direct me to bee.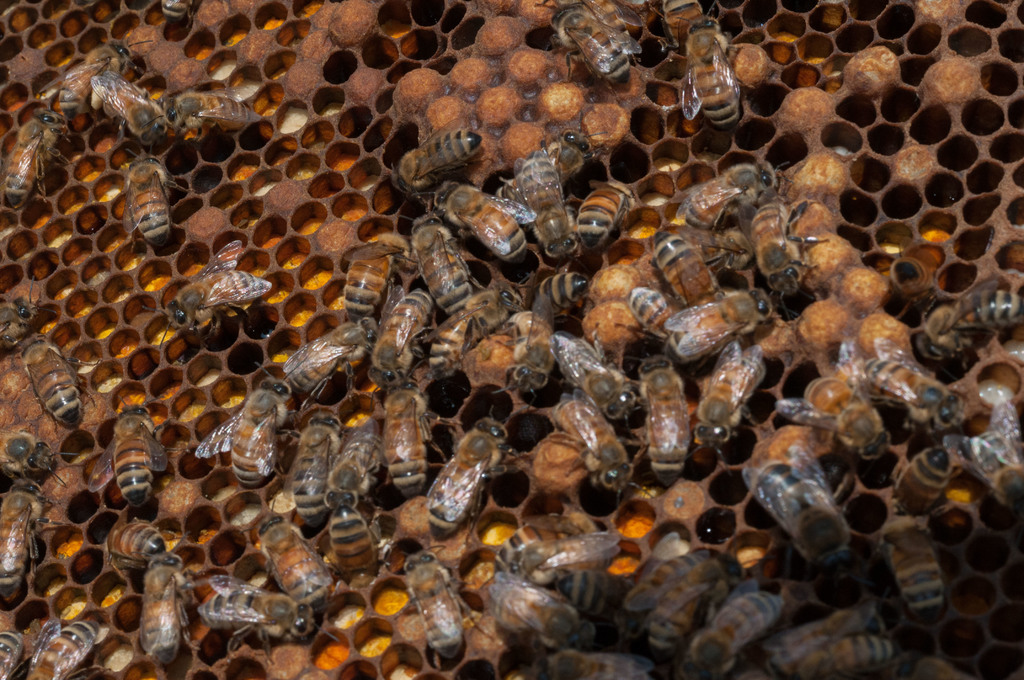
Direction: bbox(378, 385, 439, 494).
